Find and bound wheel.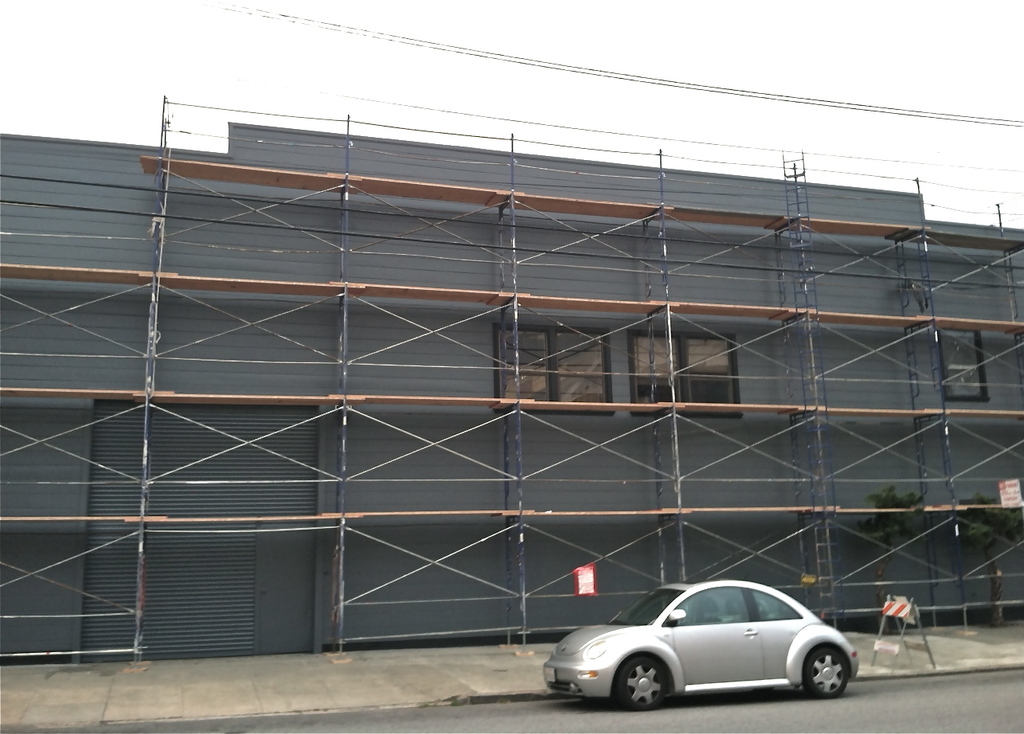
Bound: bbox(804, 646, 849, 701).
